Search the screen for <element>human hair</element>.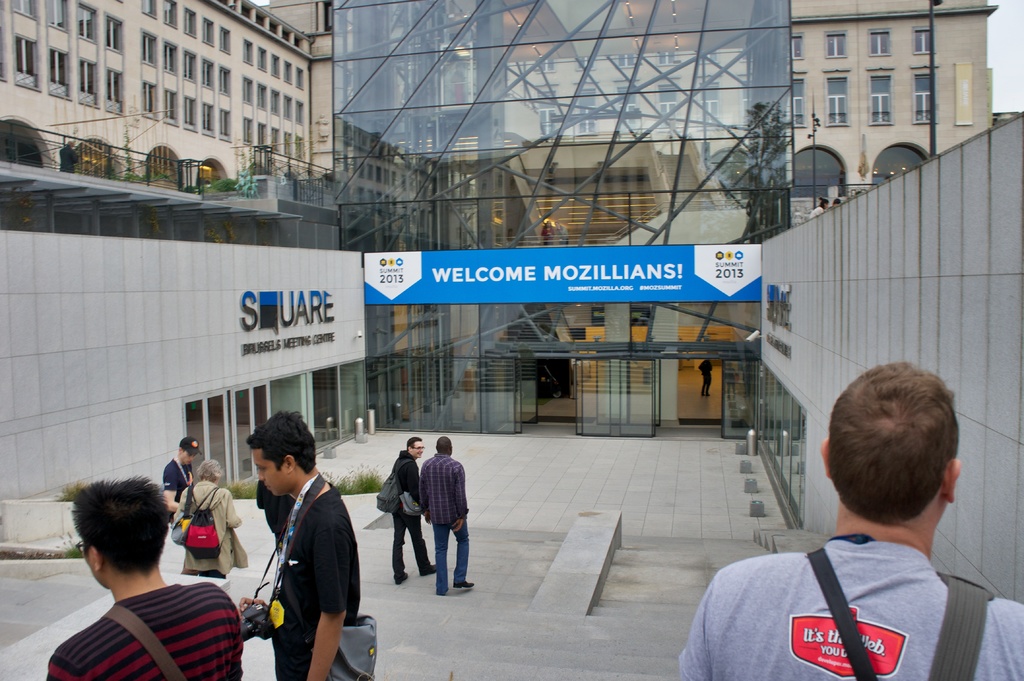
Found at rect(194, 454, 223, 483).
